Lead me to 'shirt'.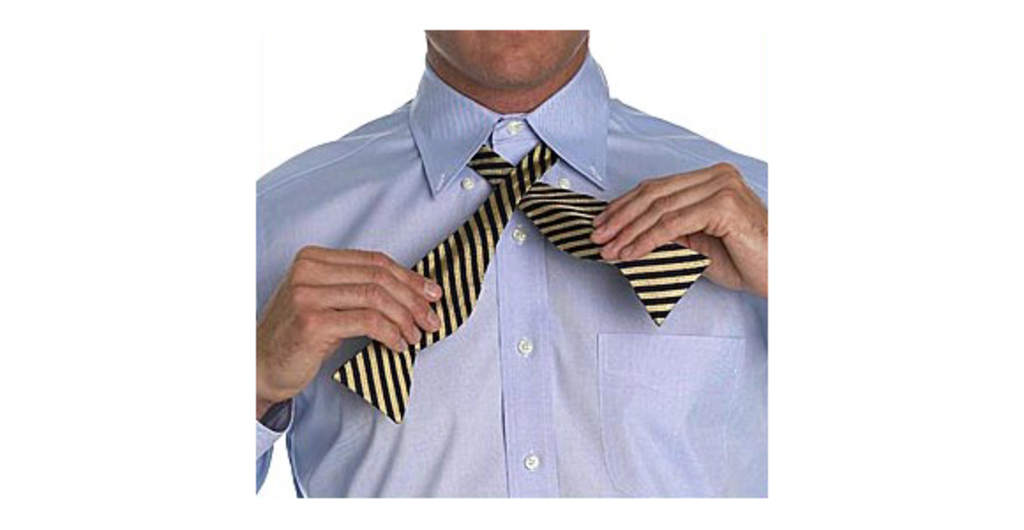
Lead to Rect(254, 53, 768, 498).
